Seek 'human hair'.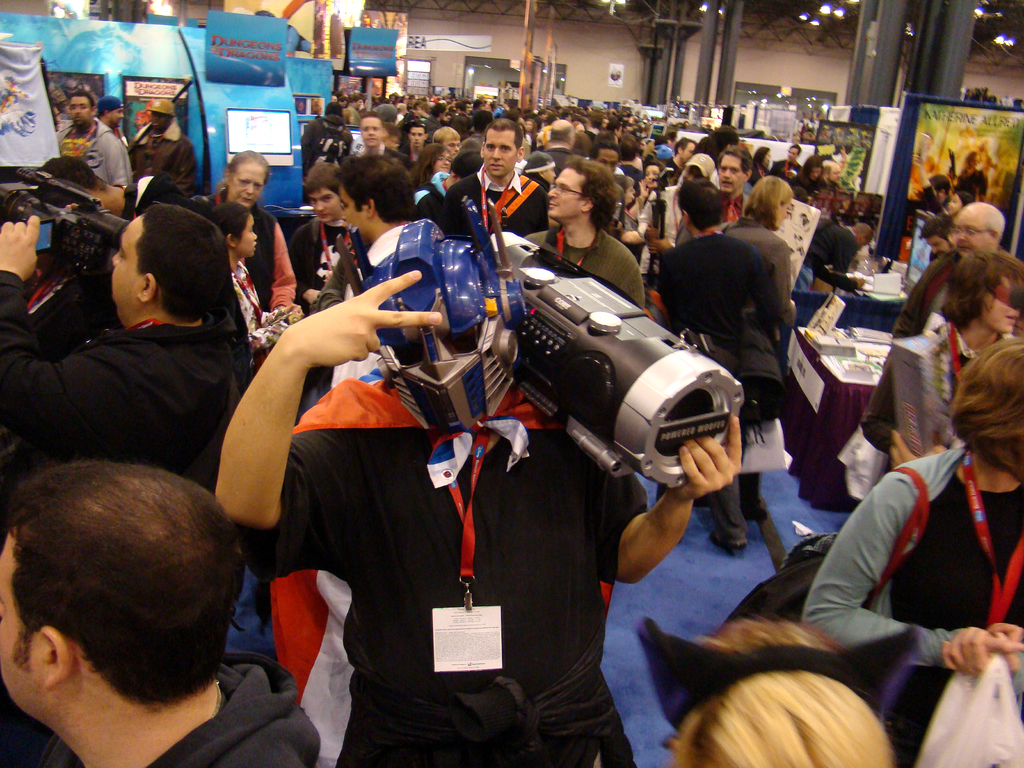
bbox(0, 467, 215, 714).
